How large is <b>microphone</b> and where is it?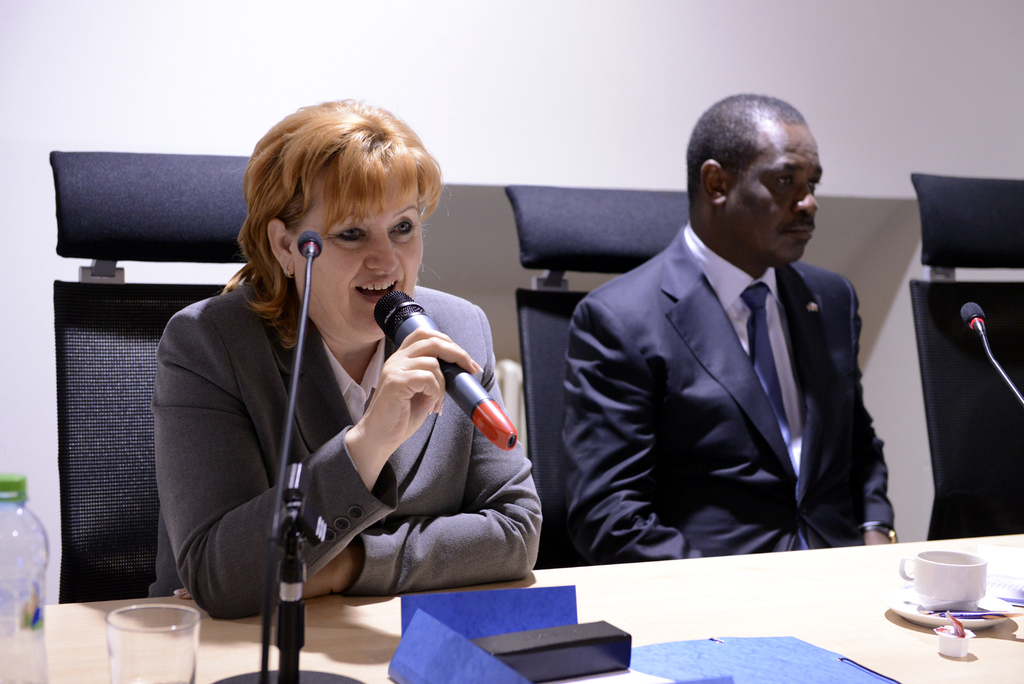
Bounding box: Rect(960, 302, 982, 326).
